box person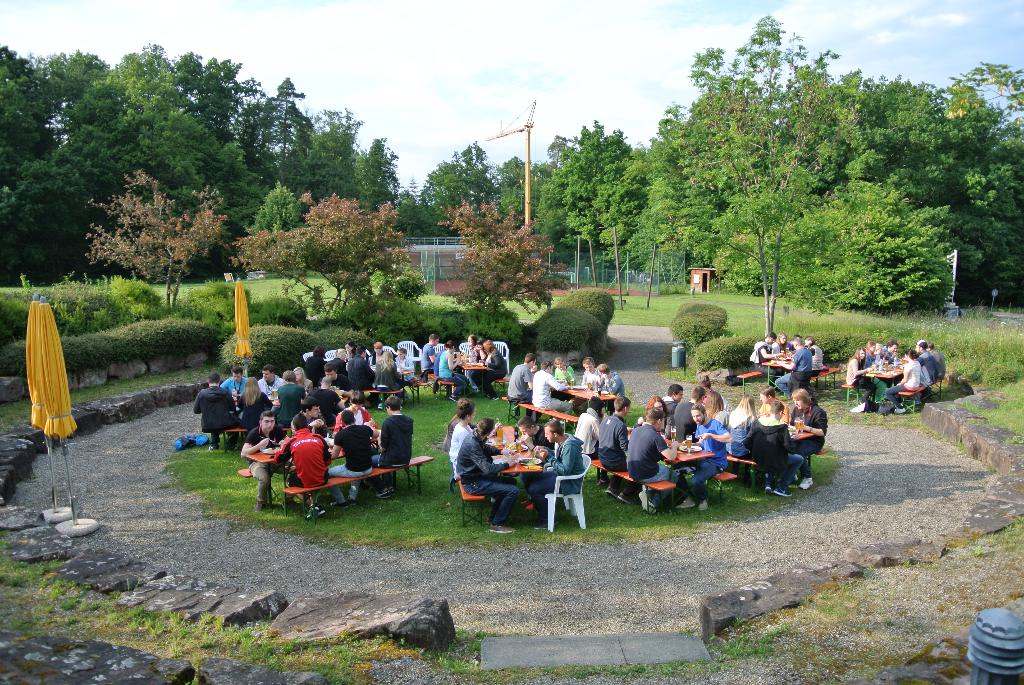
rect(526, 416, 584, 526)
